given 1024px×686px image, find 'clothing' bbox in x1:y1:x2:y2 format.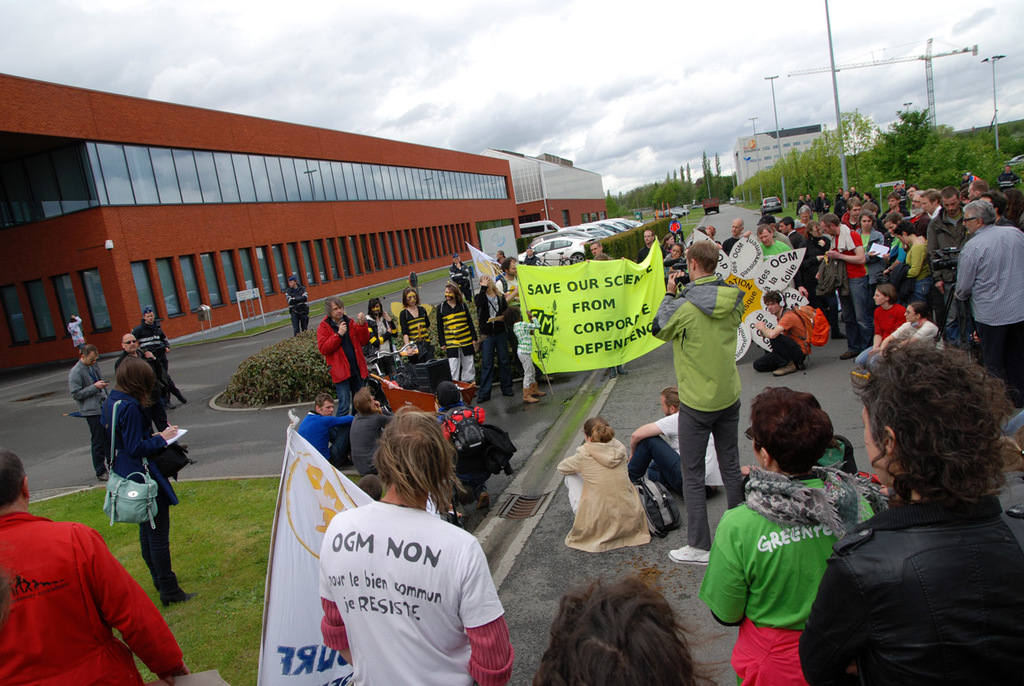
68:313:83:353.
